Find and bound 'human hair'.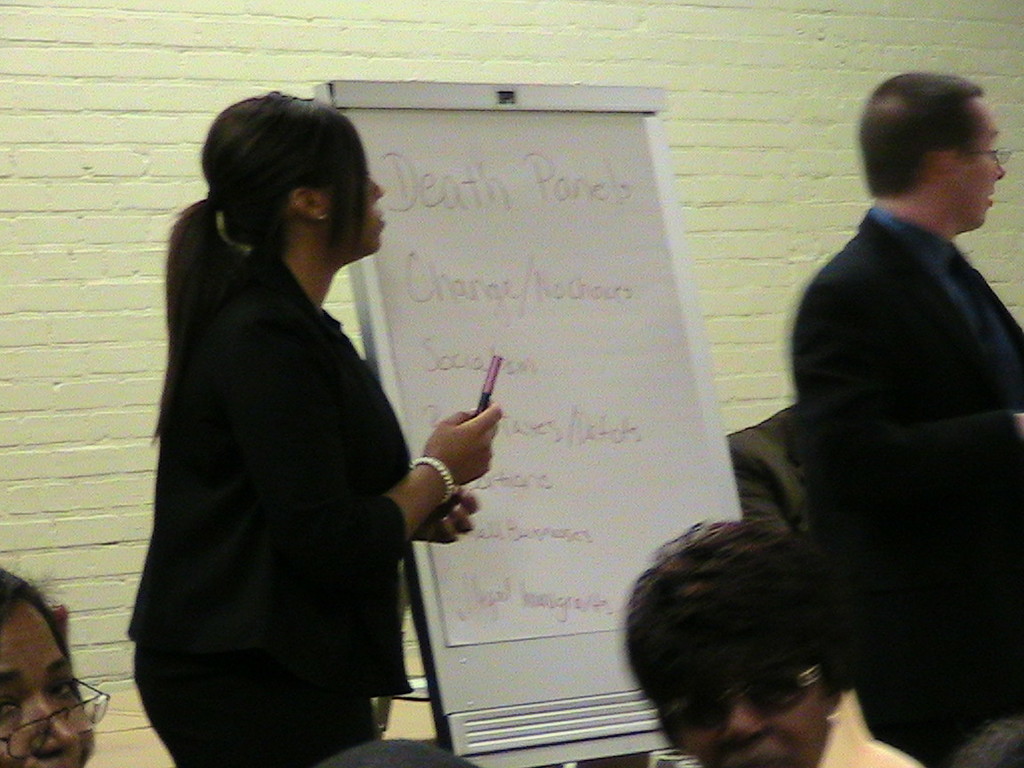
Bound: locate(625, 526, 862, 743).
